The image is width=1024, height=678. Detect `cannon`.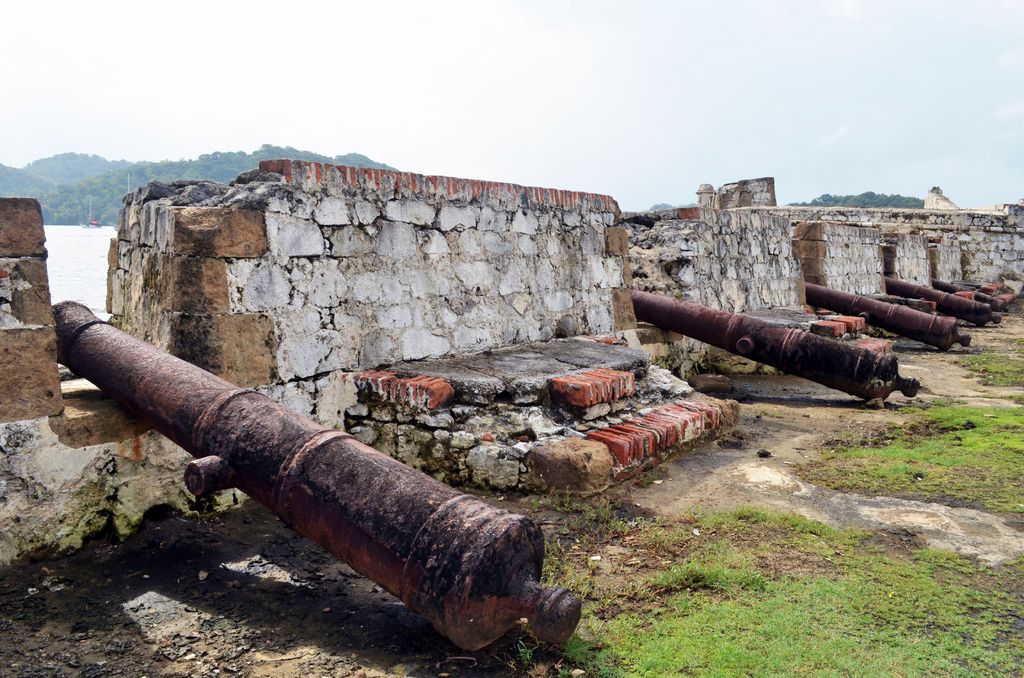
Detection: x1=884 y1=273 x2=1003 y2=325.
